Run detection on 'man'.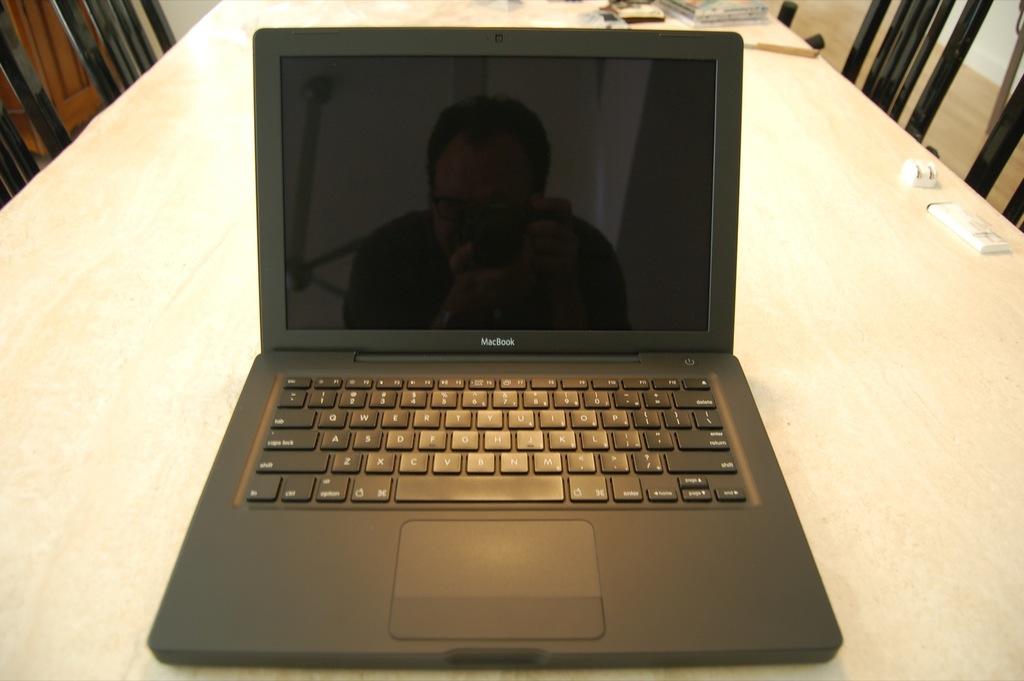
Result: <region>351, 99, 627, 329</region>.
